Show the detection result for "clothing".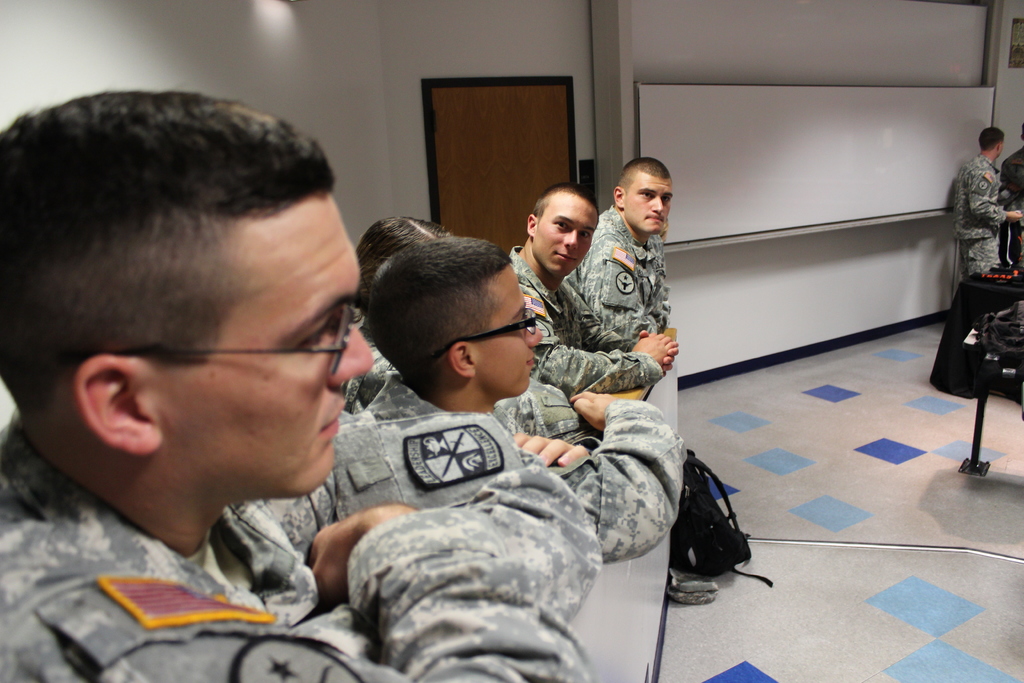
{"left": 488, "top": 364, "right": 692, "bottom": 552}.
